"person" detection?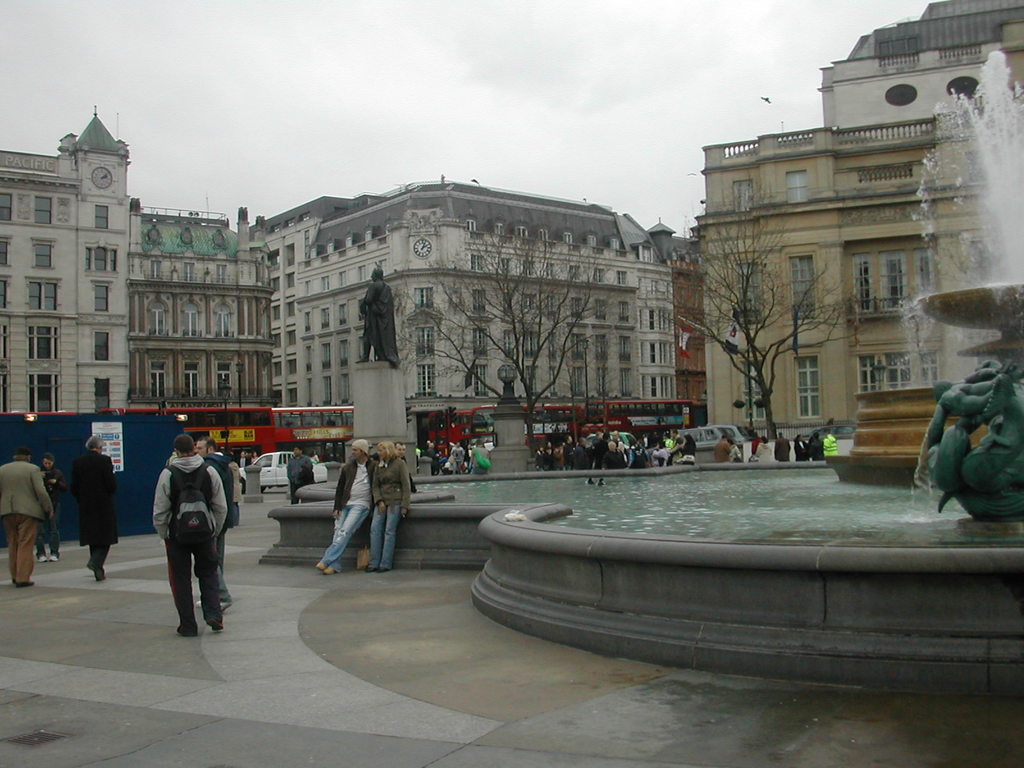
Rect(313, 435, 378, 577)
